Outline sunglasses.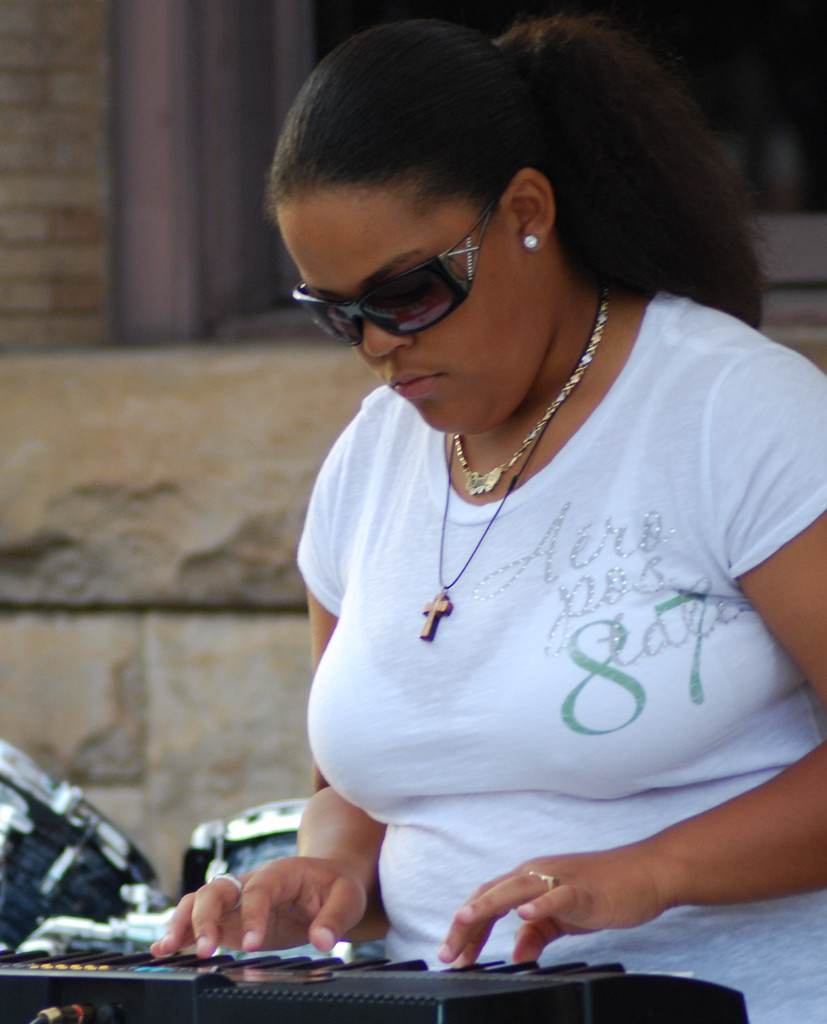
Outline: bbox=(287, 185, 492, 348).
